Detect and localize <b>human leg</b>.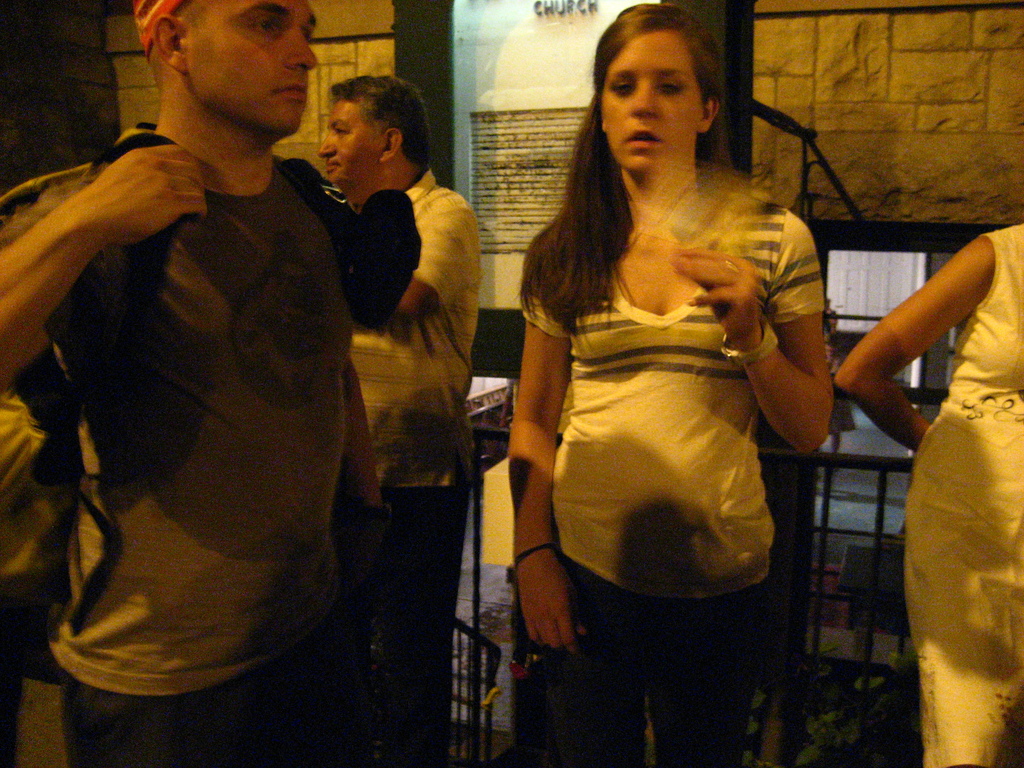
Localized at (511,564,647,760).
